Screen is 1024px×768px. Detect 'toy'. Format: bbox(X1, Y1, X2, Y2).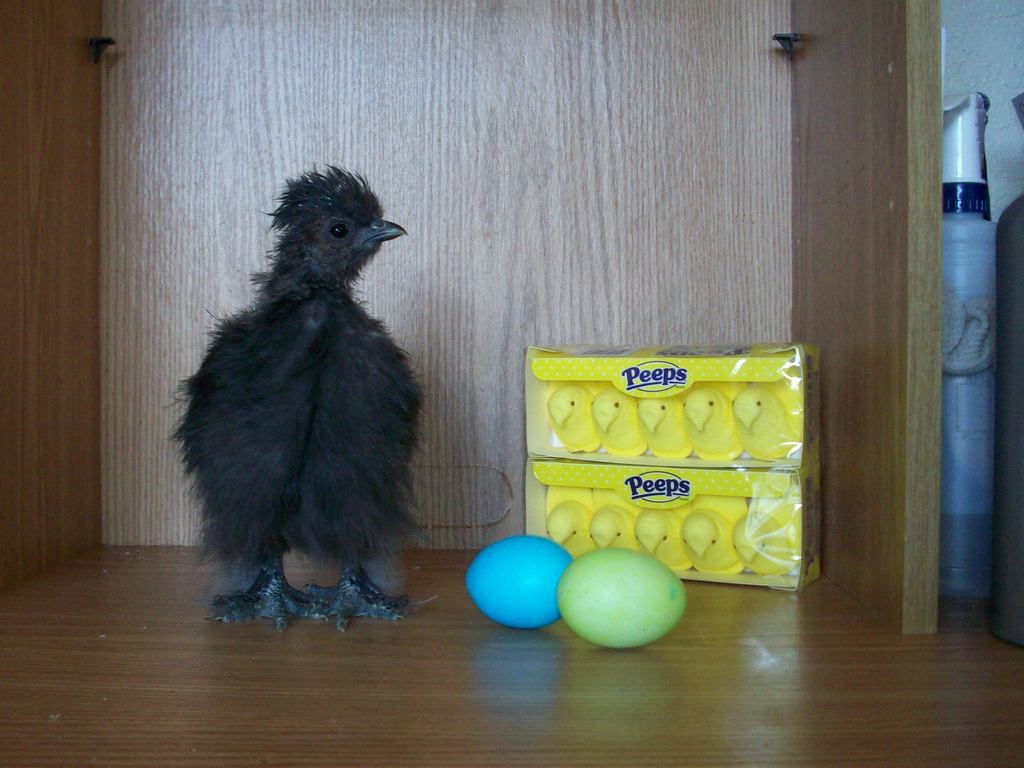
bbox(556, 548, 685, 647).
